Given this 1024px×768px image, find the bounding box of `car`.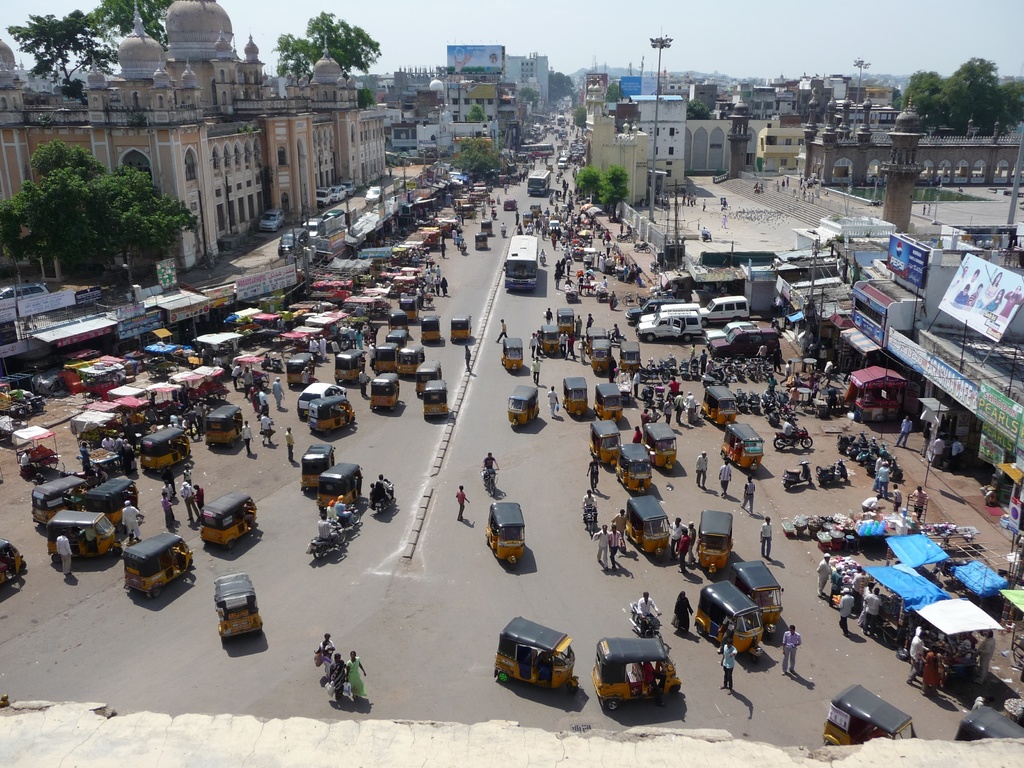
region(257, 209, 283, 232).
